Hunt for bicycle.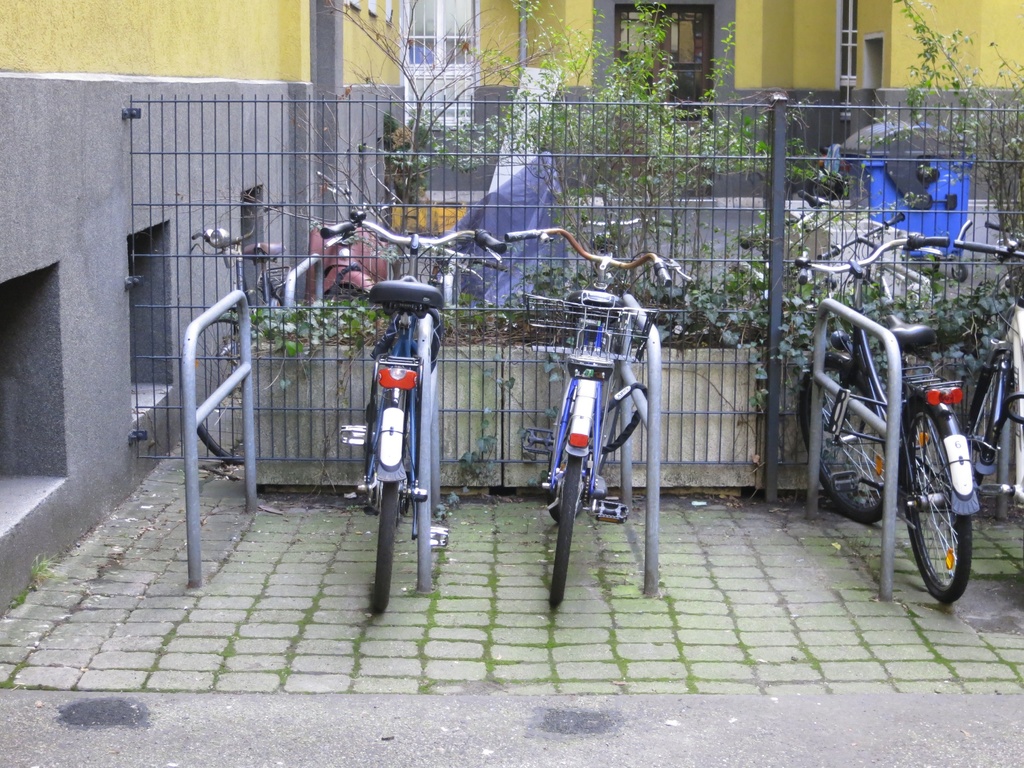
Hunted down at (x1=954, y1=219, x2=1023, y2=527).
